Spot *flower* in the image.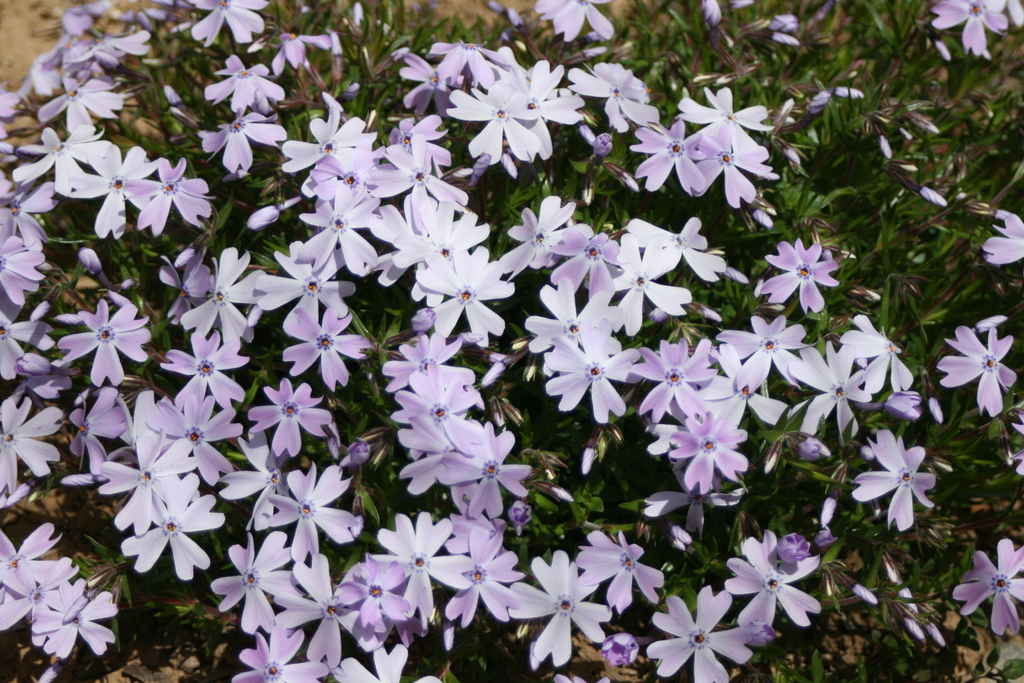
*flower* found at x1=973 y1=311 x2=1010 y2=331.
